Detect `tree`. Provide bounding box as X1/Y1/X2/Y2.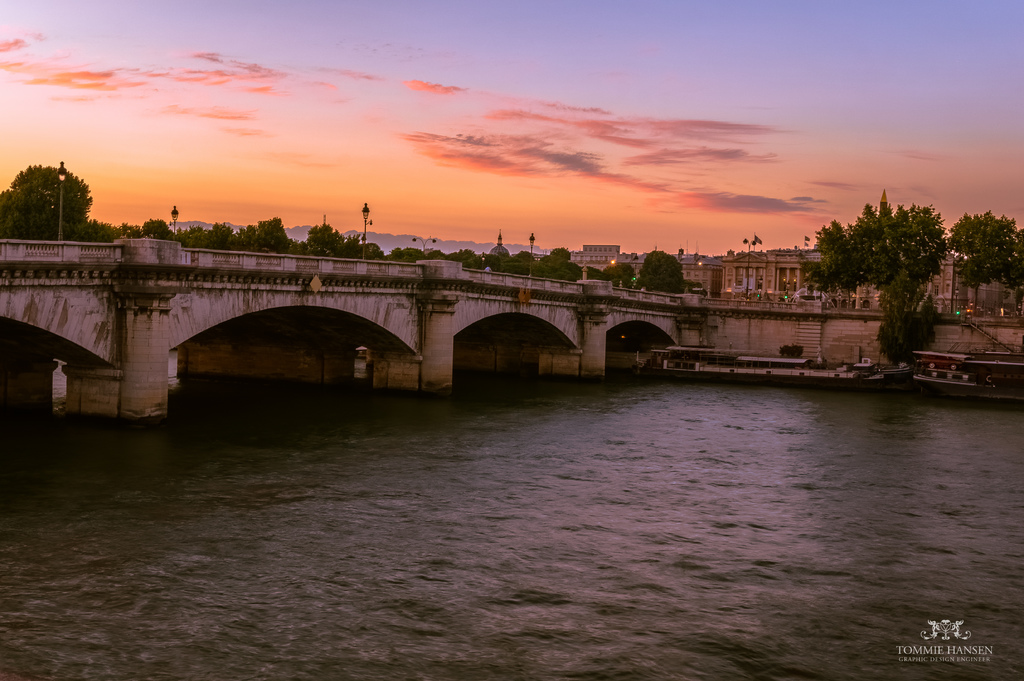
945/204/1023/288.
